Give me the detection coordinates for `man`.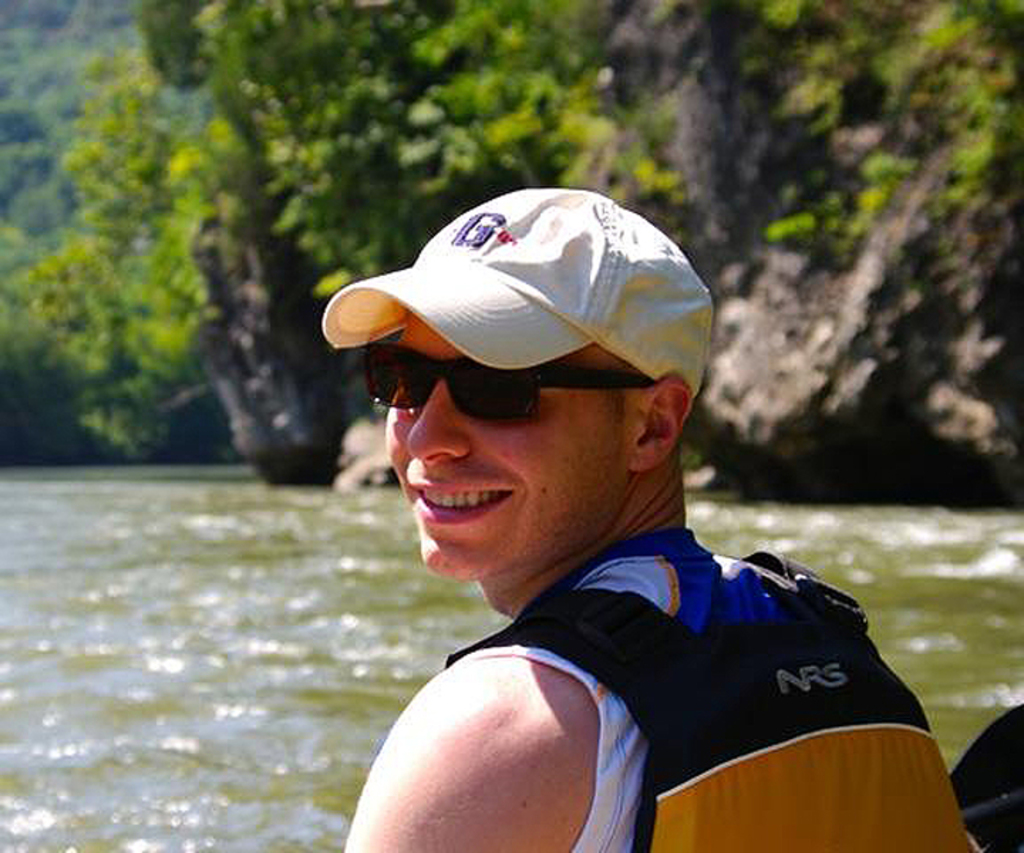
300:206:957:850.
